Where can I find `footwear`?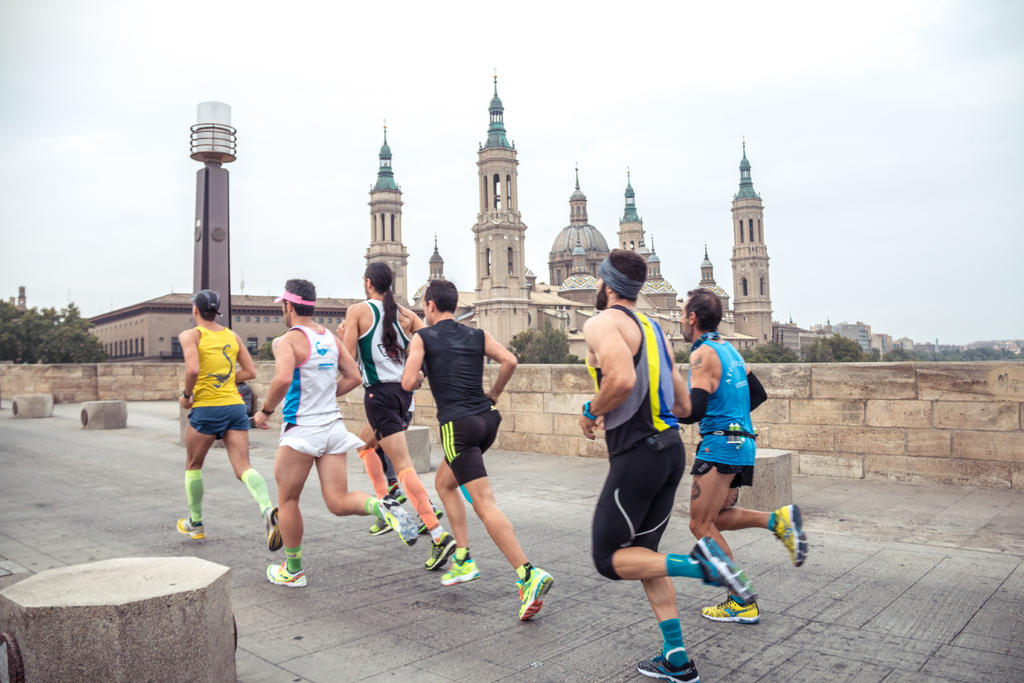
You can find it at [701,591,761,621].
